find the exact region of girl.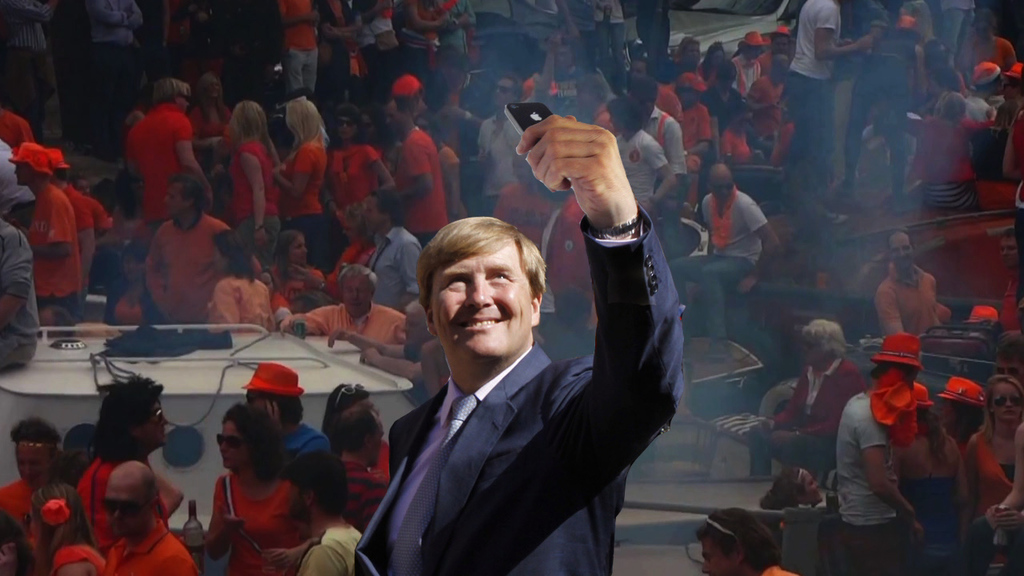
Exact region: box(322, 107, 387, 254).
